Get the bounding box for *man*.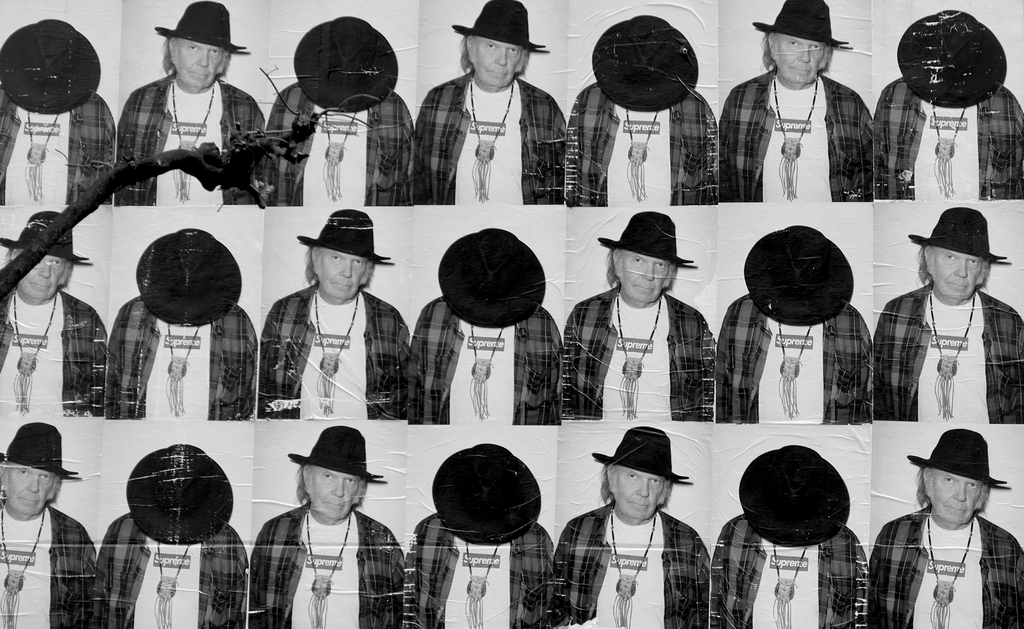
x1=874 y1=207 x2=1023 y2=425.
